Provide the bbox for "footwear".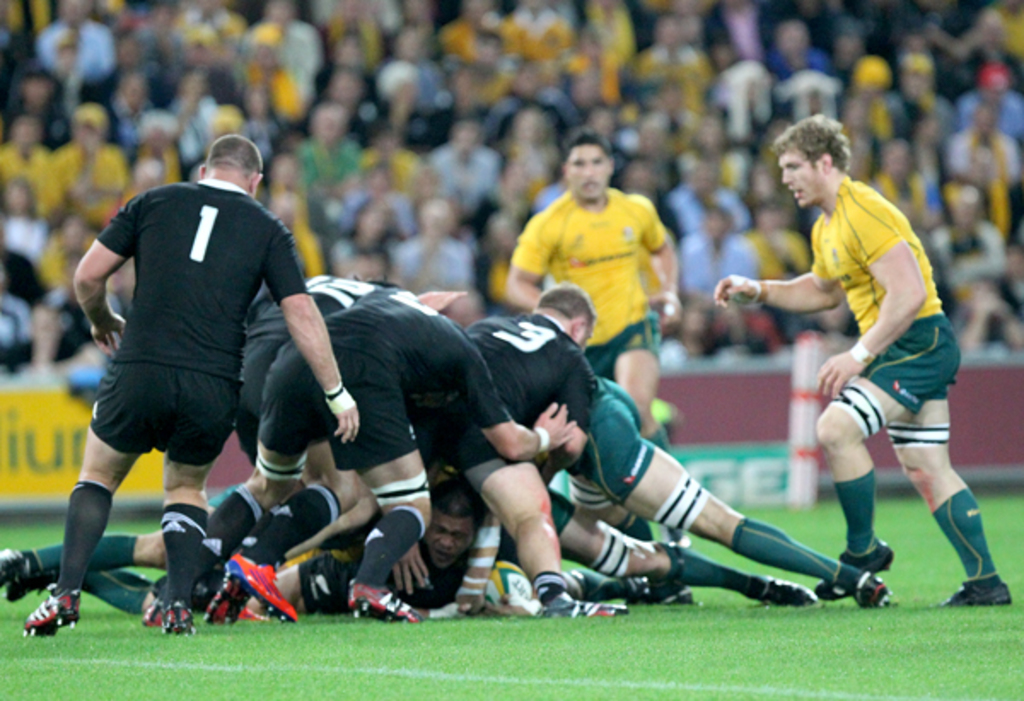
region(853, 573, 894, 609).
